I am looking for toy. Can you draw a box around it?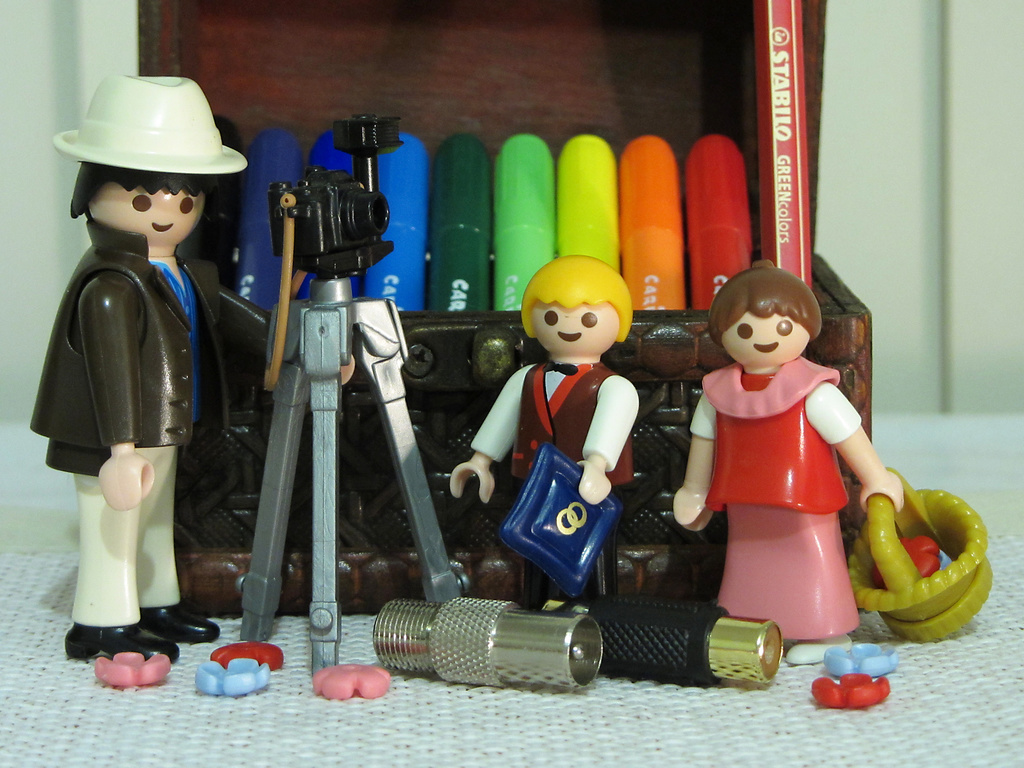
Sure, the bounding box is l=660, t=262, r=949, b=653.
